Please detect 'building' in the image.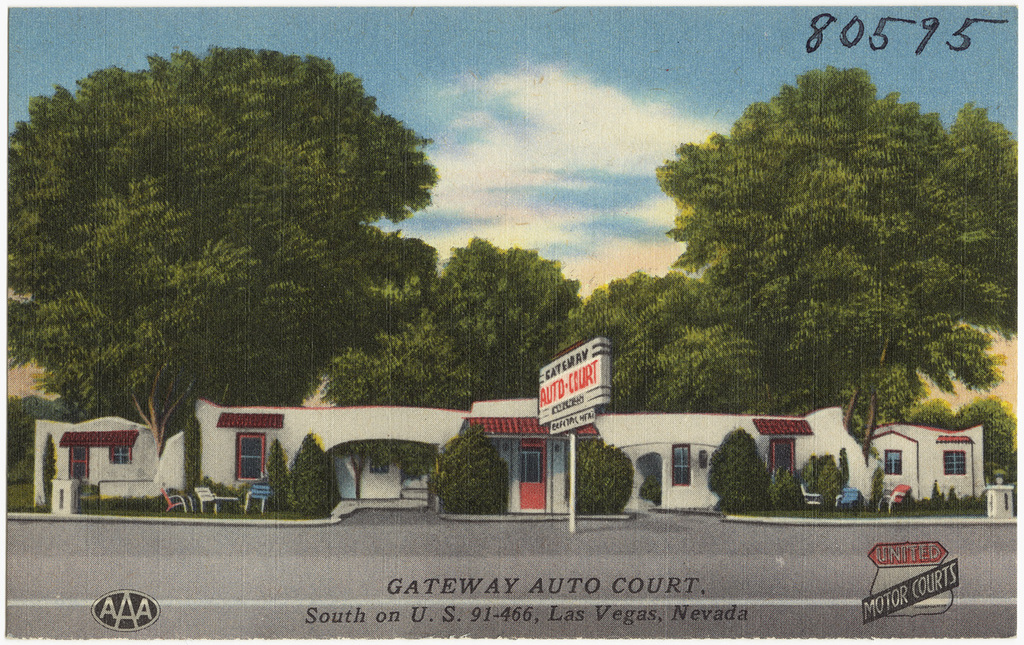
25, 403, 989, 510.
